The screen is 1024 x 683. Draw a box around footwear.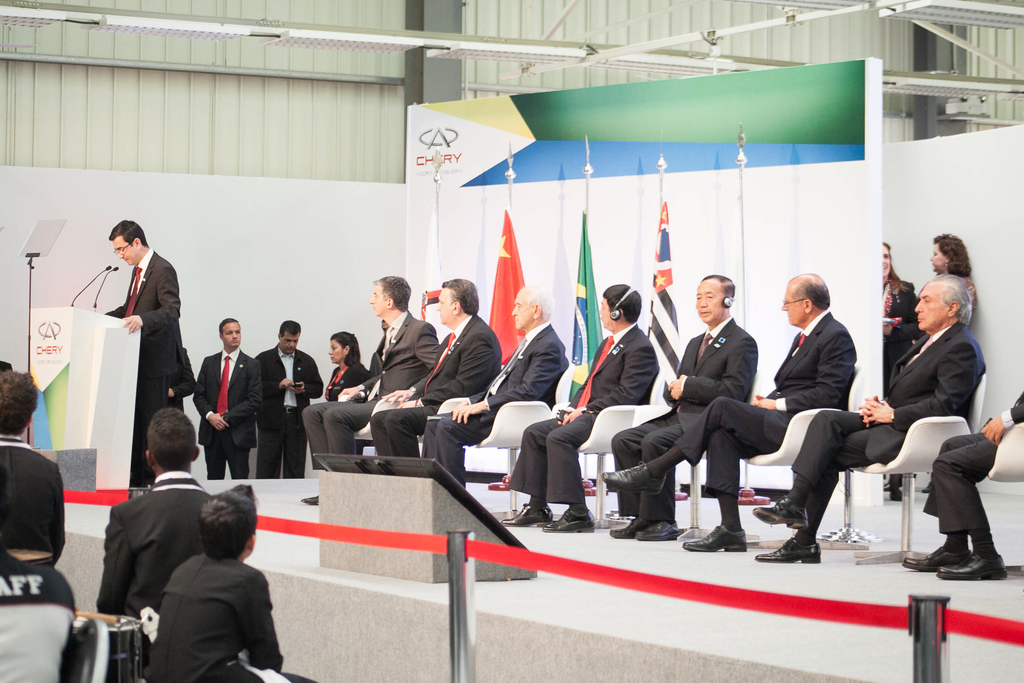
select_region(541, 509, 596, 533).
